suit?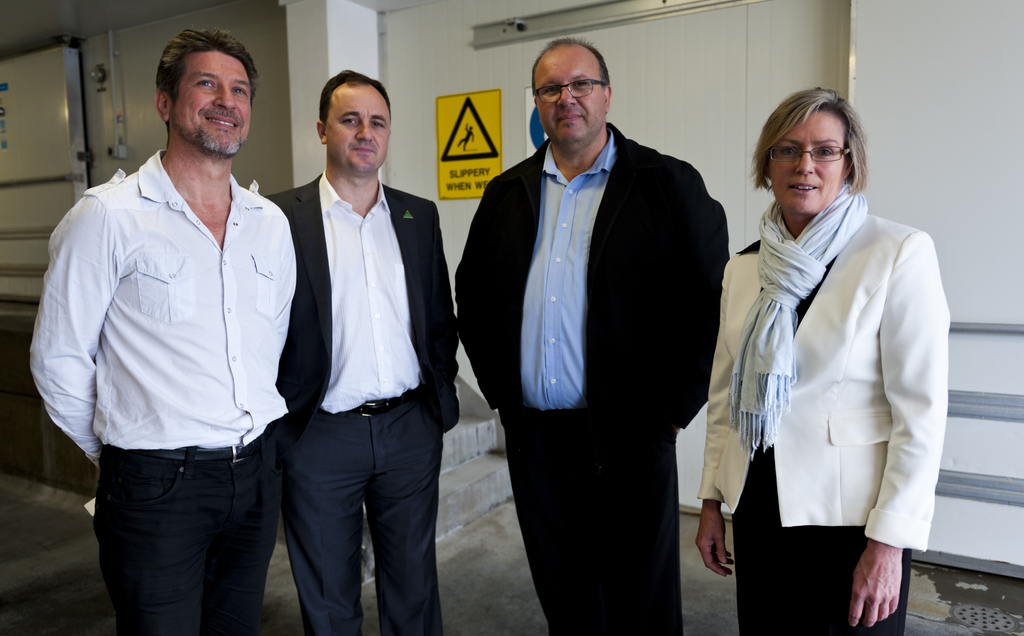
region(258, 171, 464, 635)
